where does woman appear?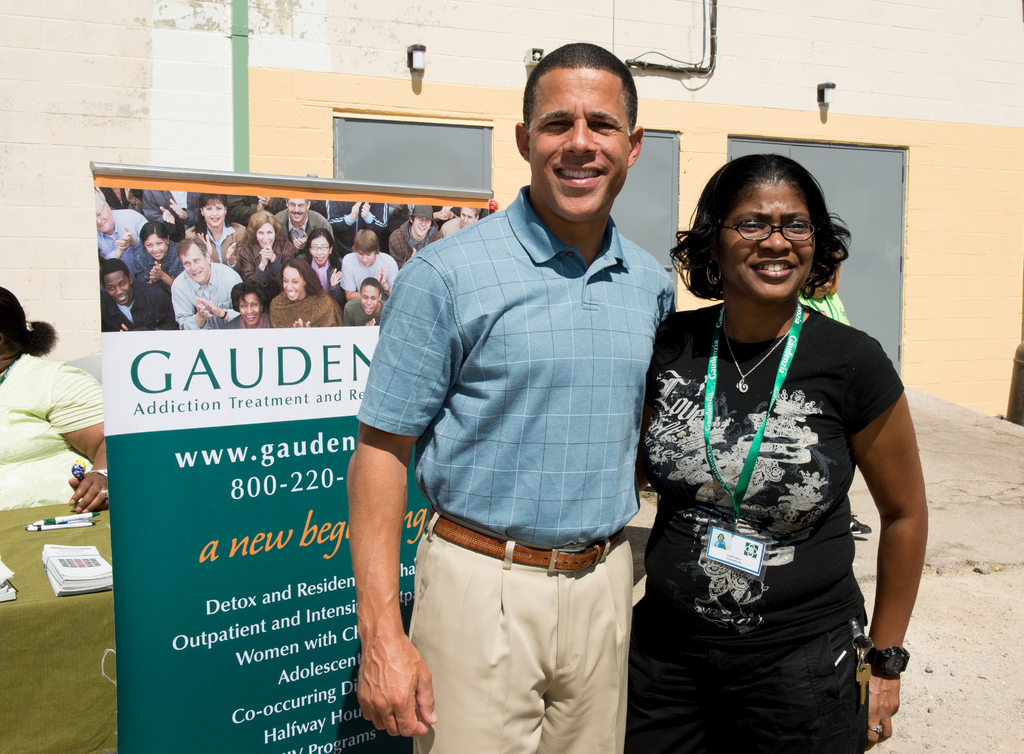
Appears at 627:117:908:753.
